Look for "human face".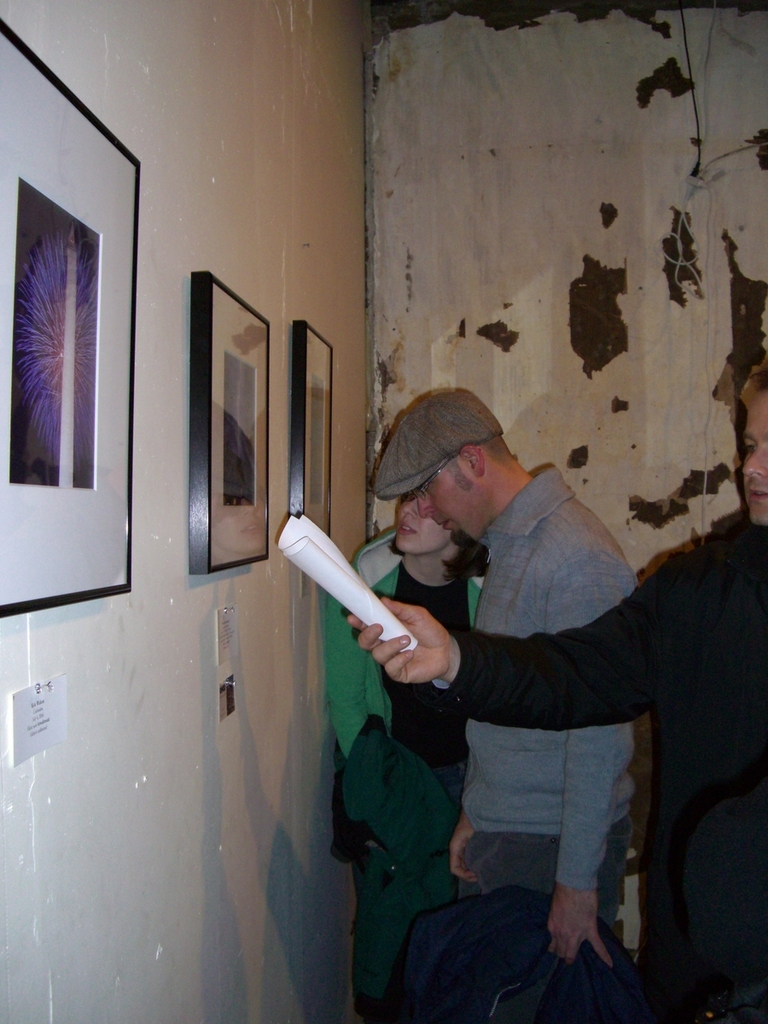
Found: 393, 492, 451, 556.
